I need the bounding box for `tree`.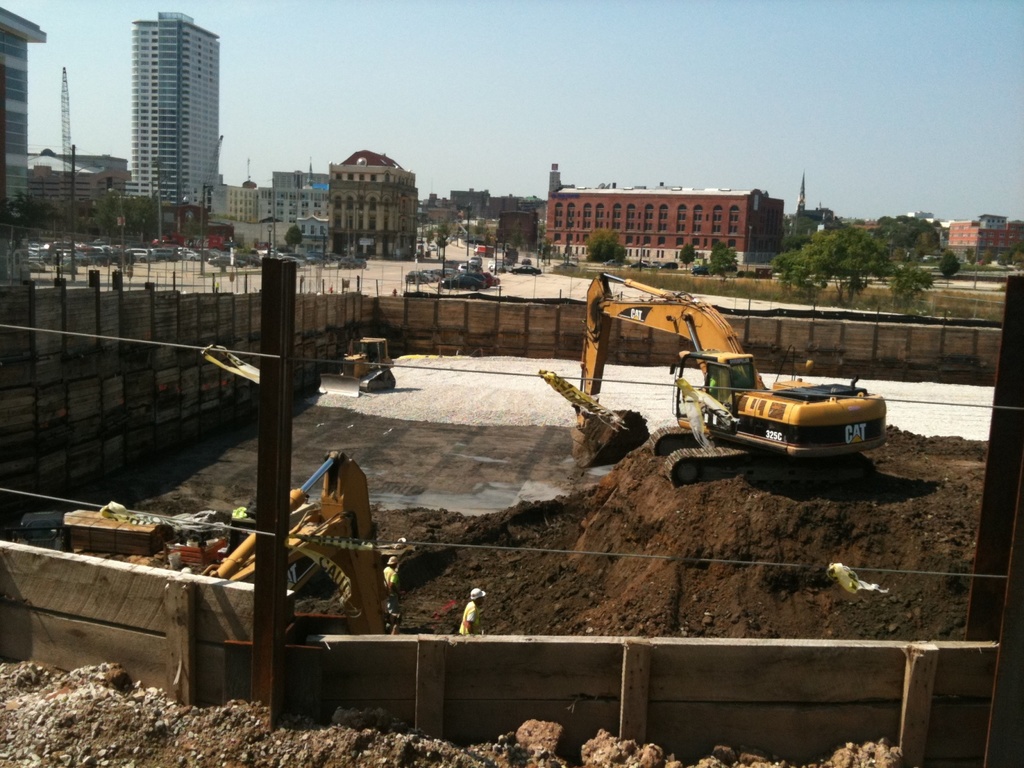
Here it is: <box>584,230,625,262</box>.
